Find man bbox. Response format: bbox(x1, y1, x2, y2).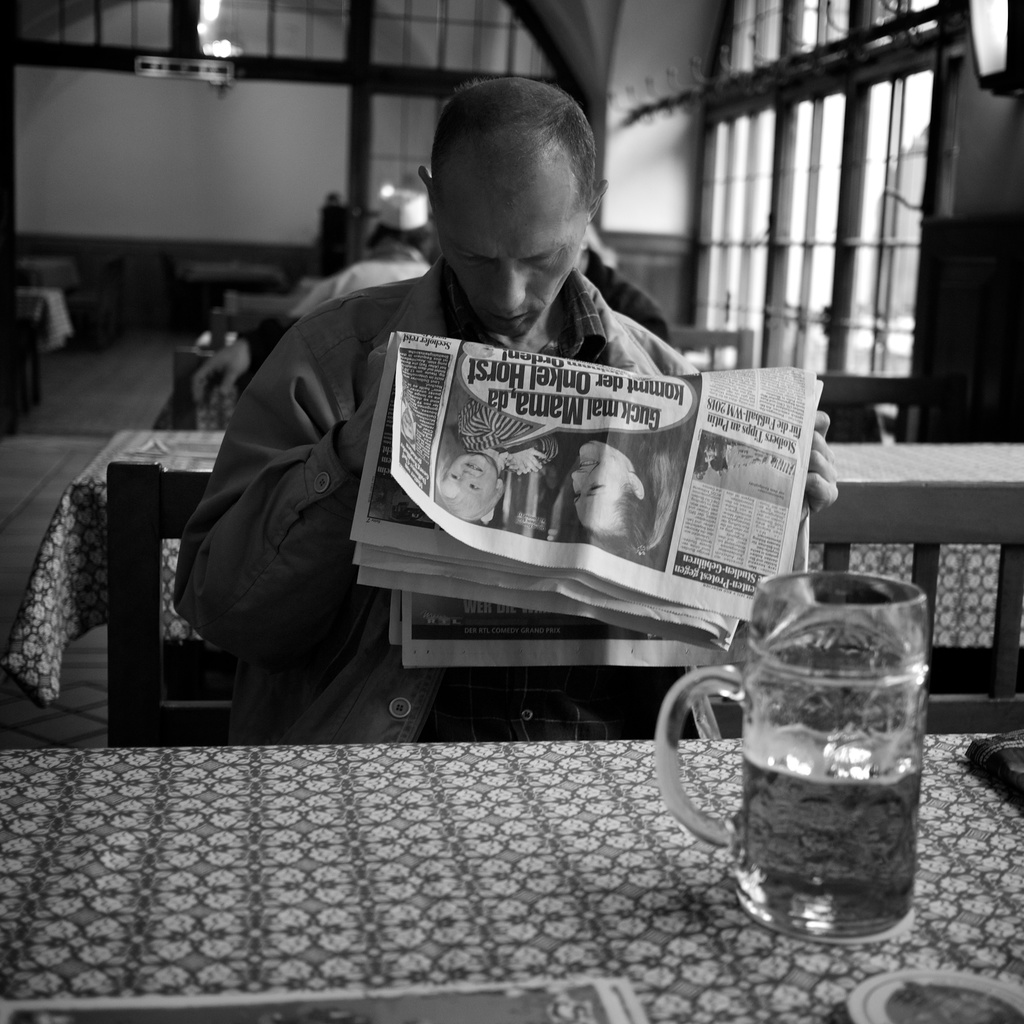
bbox(578, 225, 665, 339).
